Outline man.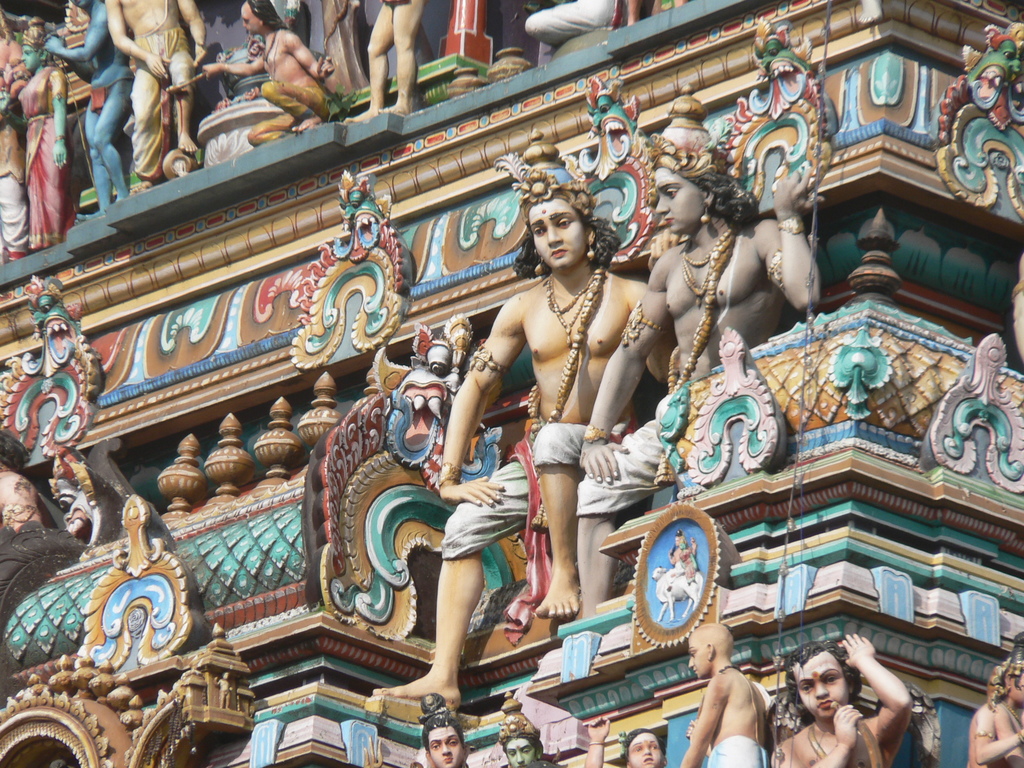
Outline: [x1=204, y1=0, x2=340, y2=140].
